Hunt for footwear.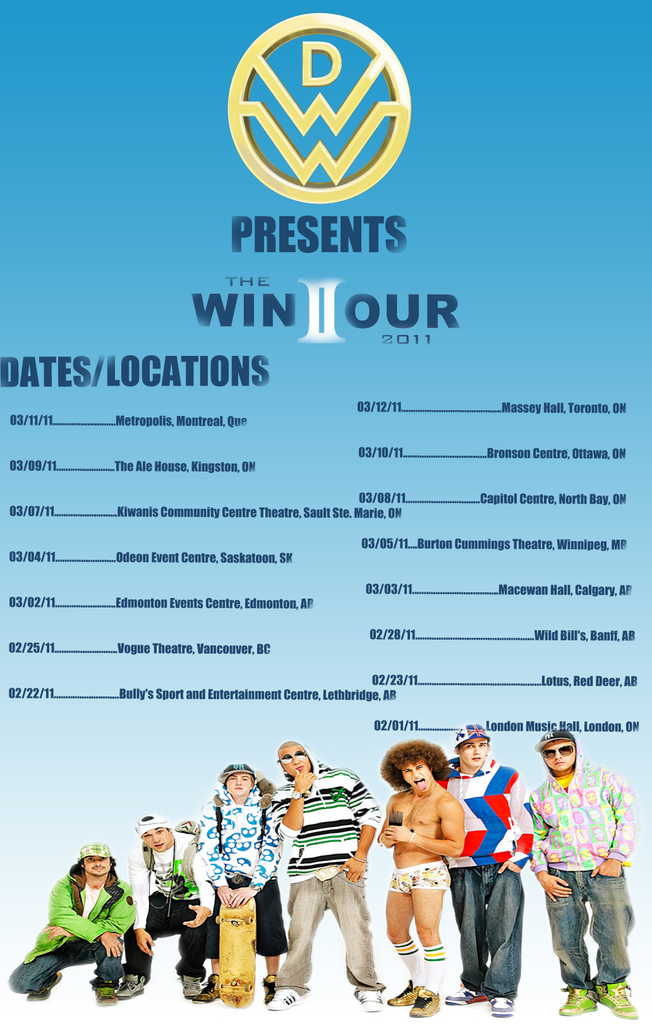
Hunted down at region(26, 971, 61, 998).
